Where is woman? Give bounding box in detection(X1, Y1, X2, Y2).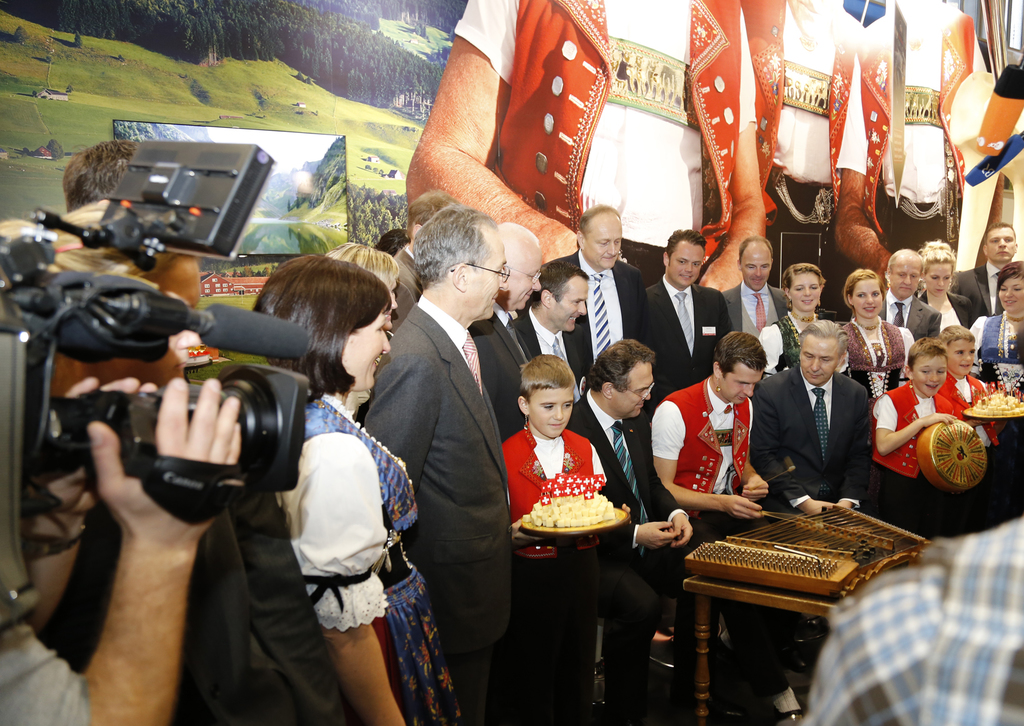
detection(837, 260, 918, 416).
